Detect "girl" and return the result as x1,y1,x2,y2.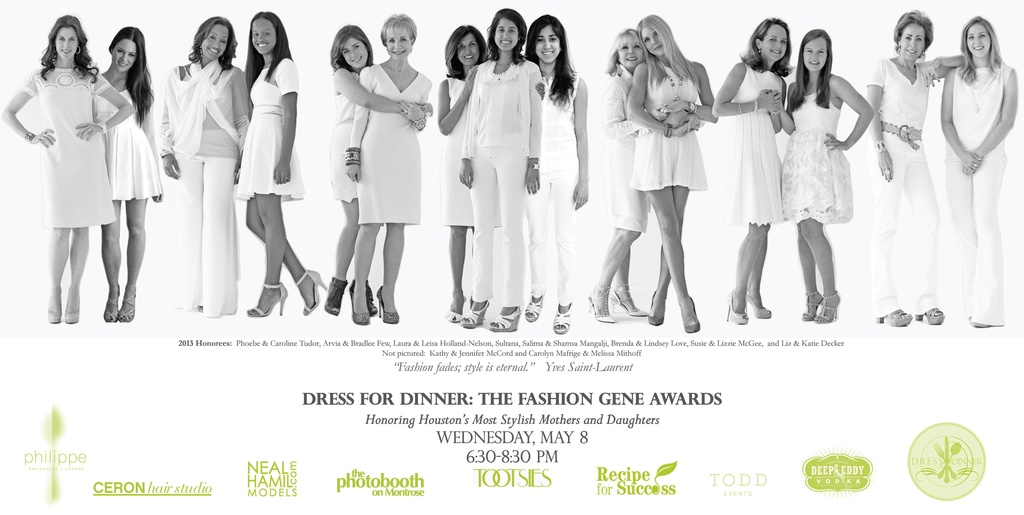
625,17,716,331.
